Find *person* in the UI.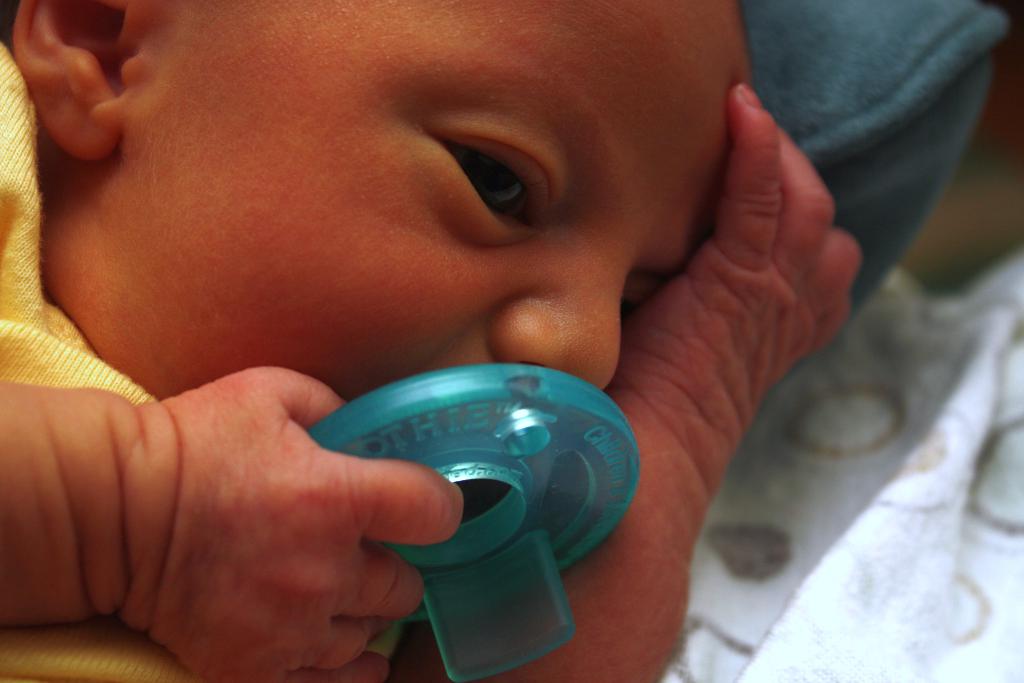
UI element at bbox=[0, 0, 961, 557].
